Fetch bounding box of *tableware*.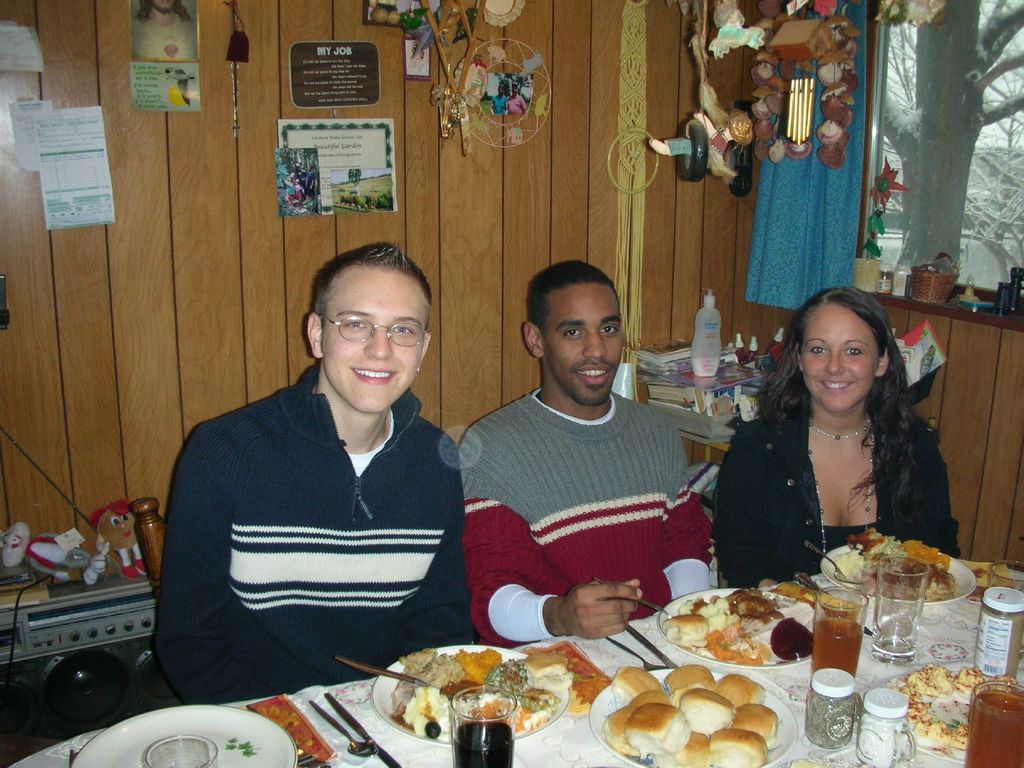
Bbox: 582, 659, 810, 767.
